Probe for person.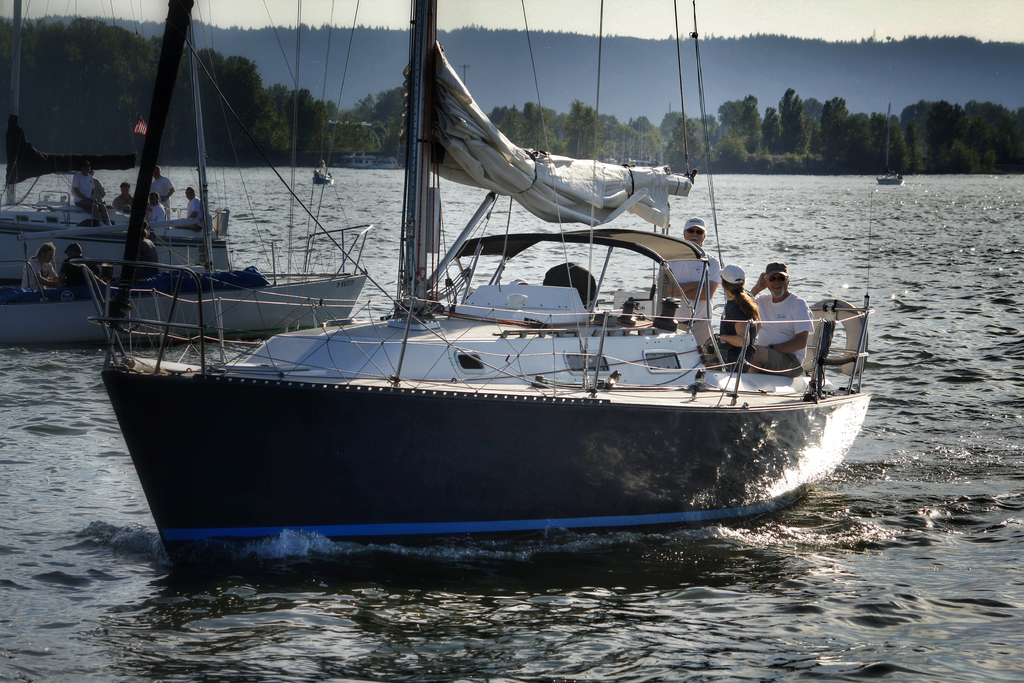
Probe result: {"left": 58, "top": 240, "right": 88, "bottom": 297}.
